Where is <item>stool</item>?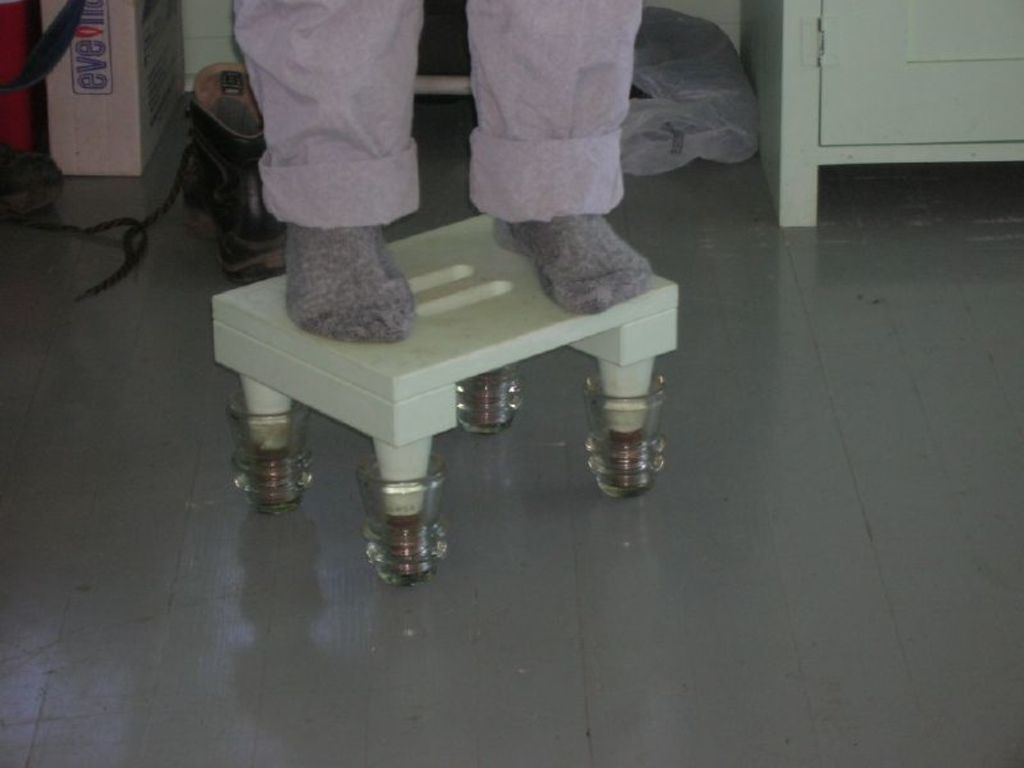
bbox(209, 212, 678, 582).
